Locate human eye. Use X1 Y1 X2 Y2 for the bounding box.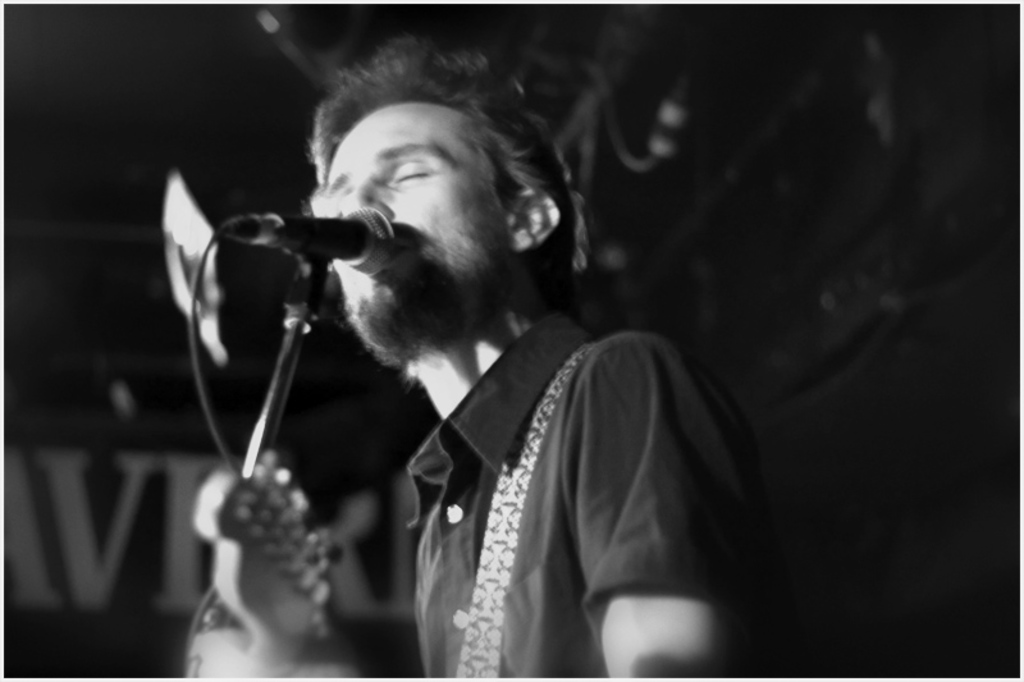
390 165 433 184.
